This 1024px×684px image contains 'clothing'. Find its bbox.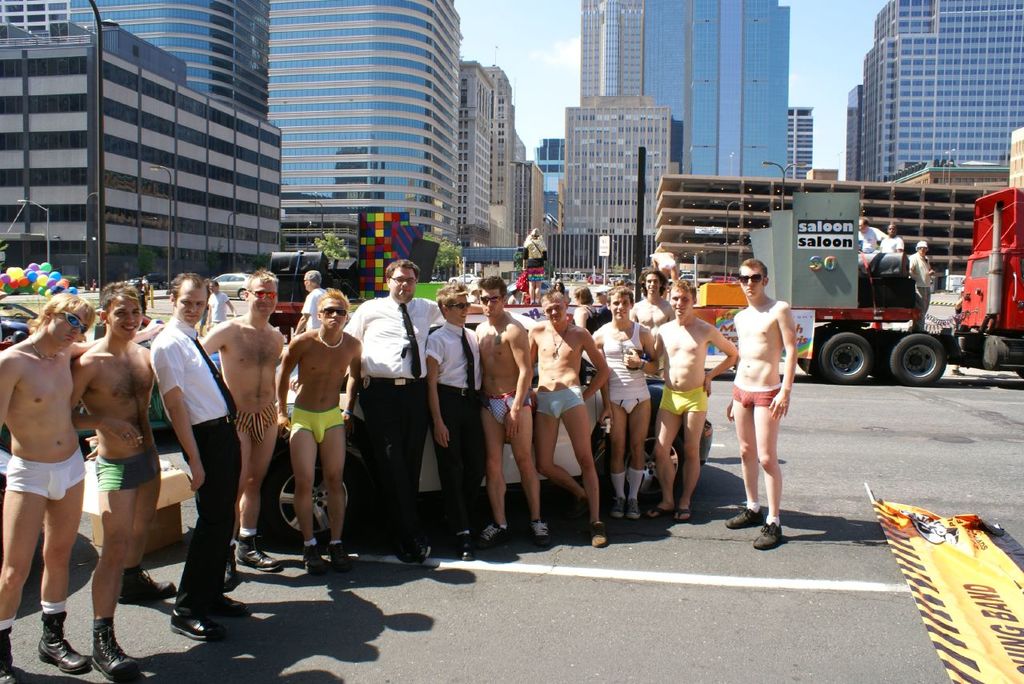
region(233, 406, 279, 444).
